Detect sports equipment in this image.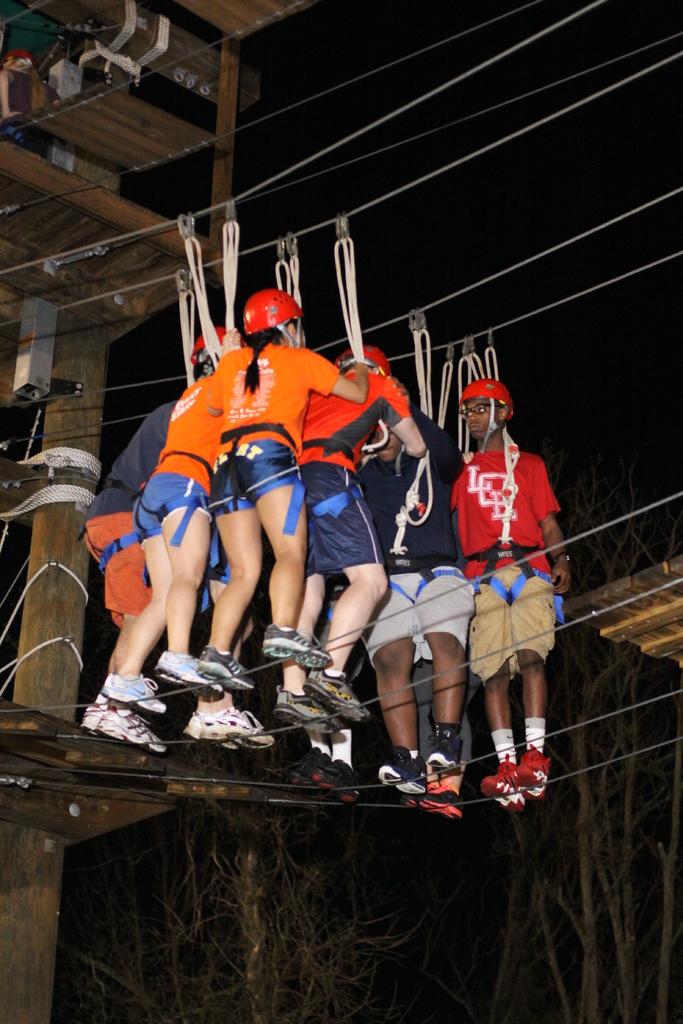
Detection: rect(299, 668, 365, 729).
